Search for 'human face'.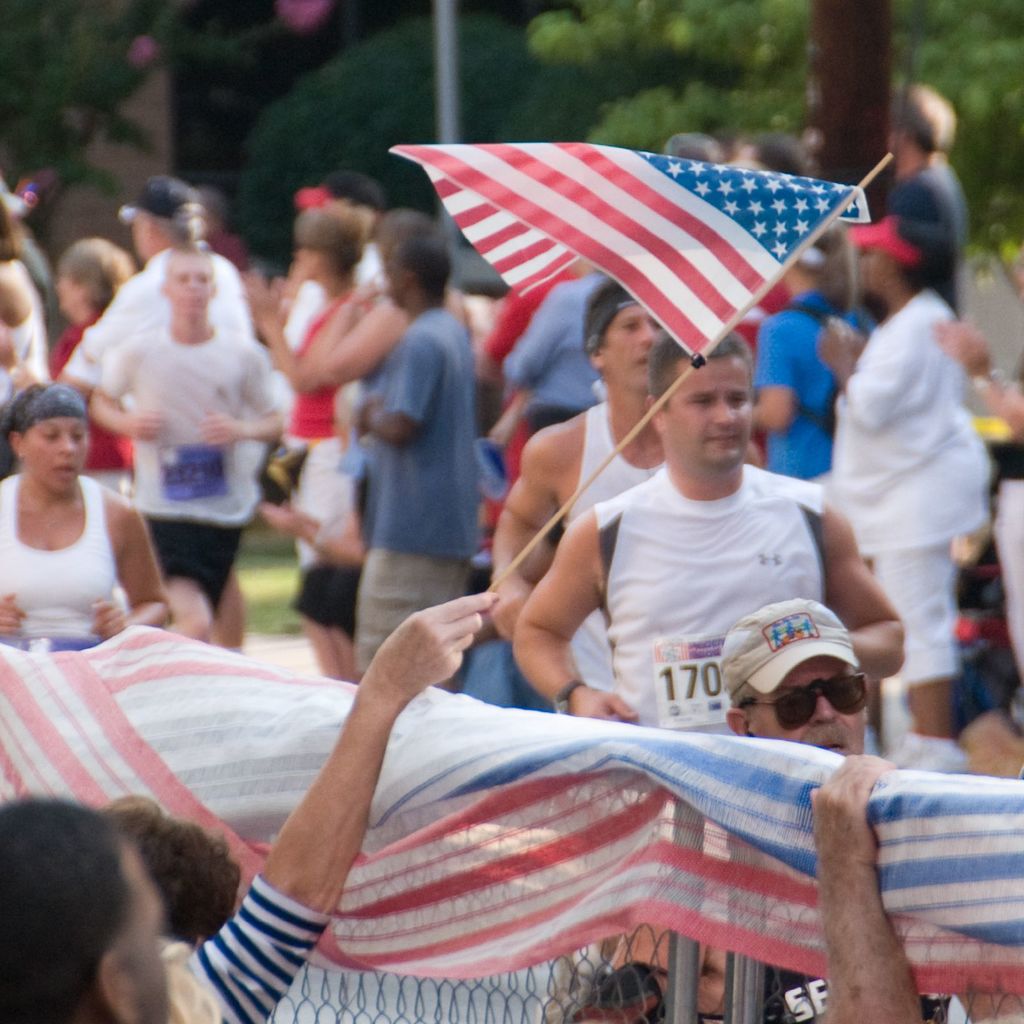
Found at crop(125, 877, 174, 1018).
